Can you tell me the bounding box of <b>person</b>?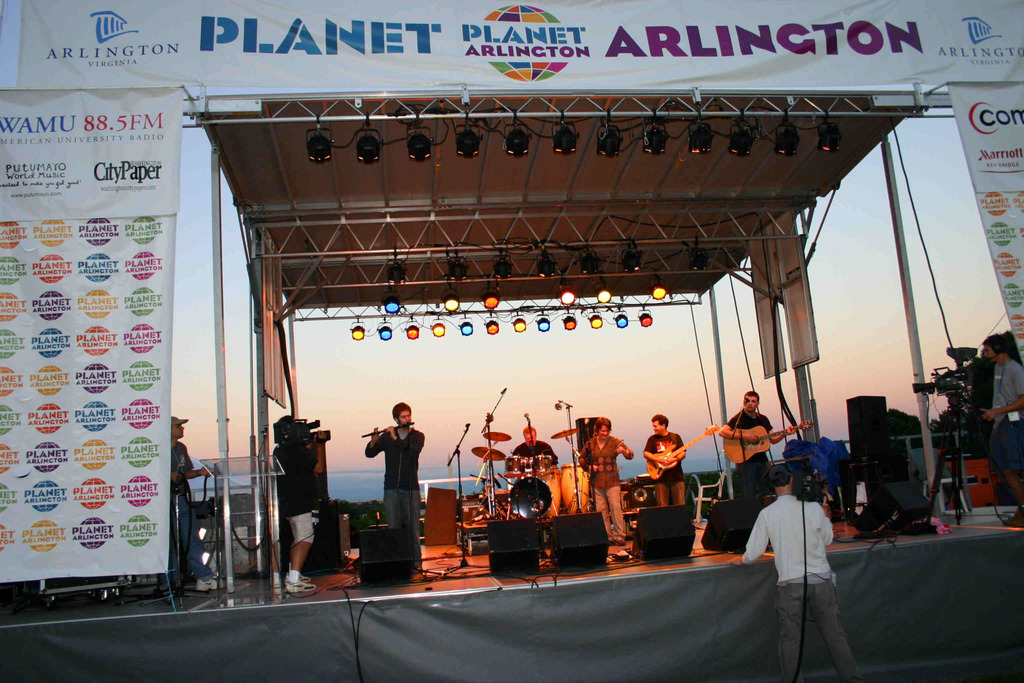
bbox=[166, 414, 232, 584].
